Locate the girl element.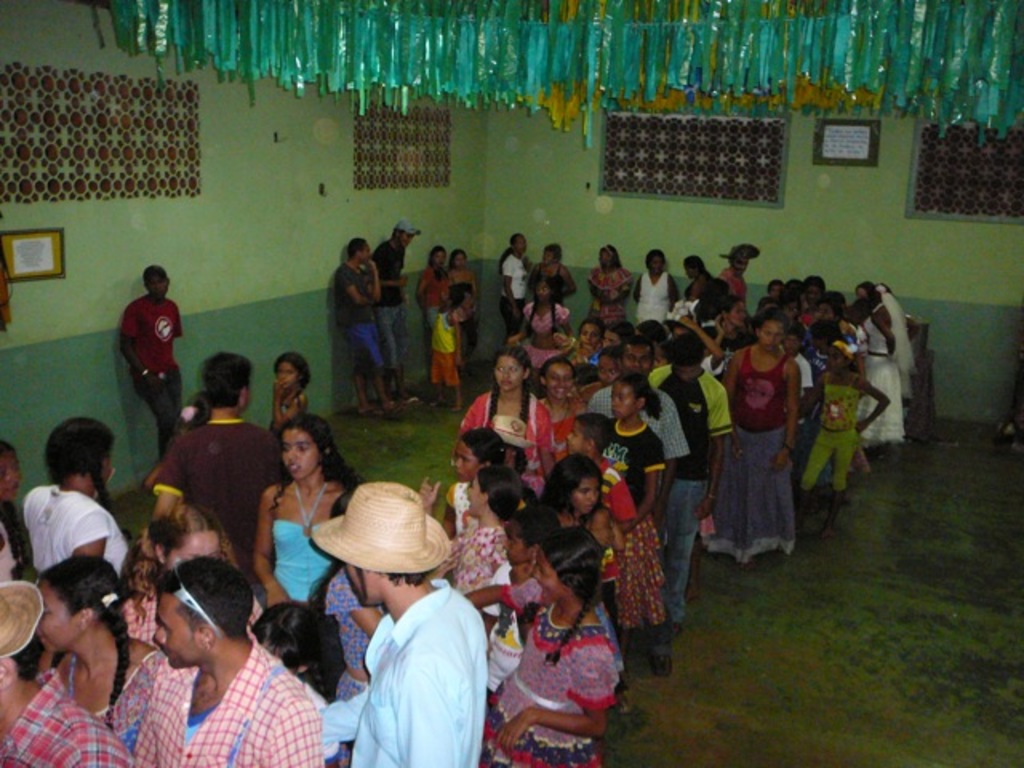
Element bbox: {"left": 613, "top": 373, "right": 672, "bottom": 654}.
